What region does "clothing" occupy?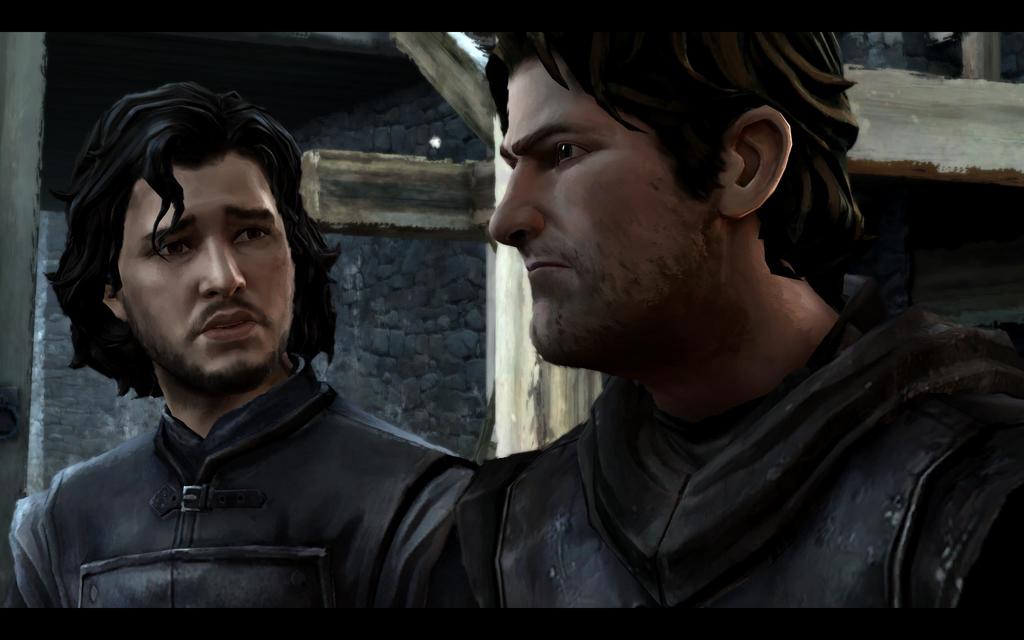
<region>0, 360, 482, 611</region>.
